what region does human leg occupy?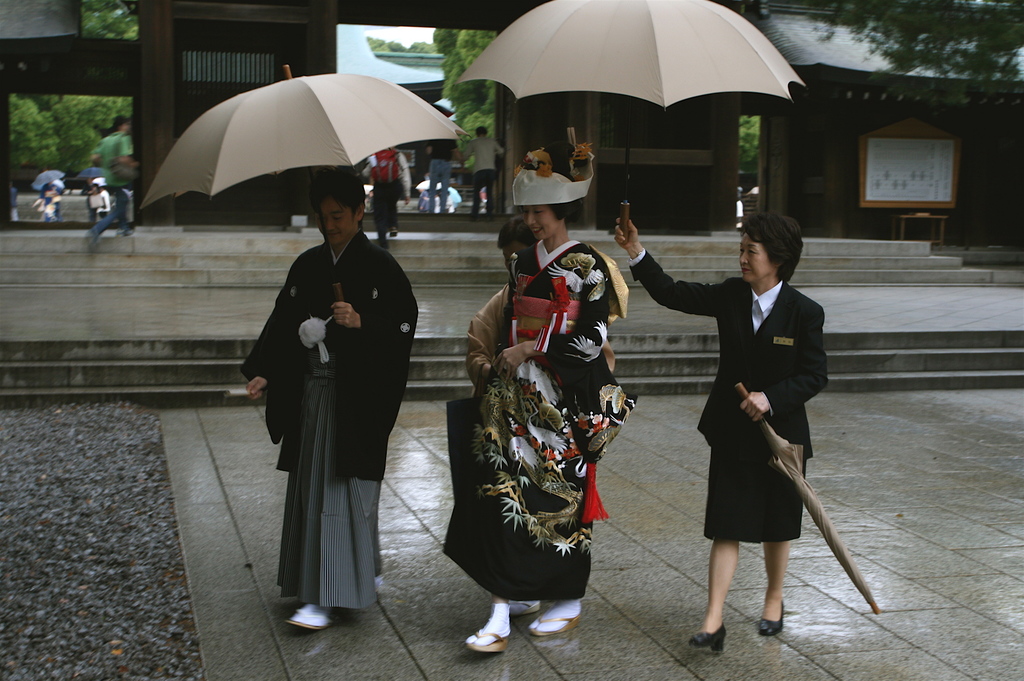
[x1=504, y1=593, x2=539, y2=613].
